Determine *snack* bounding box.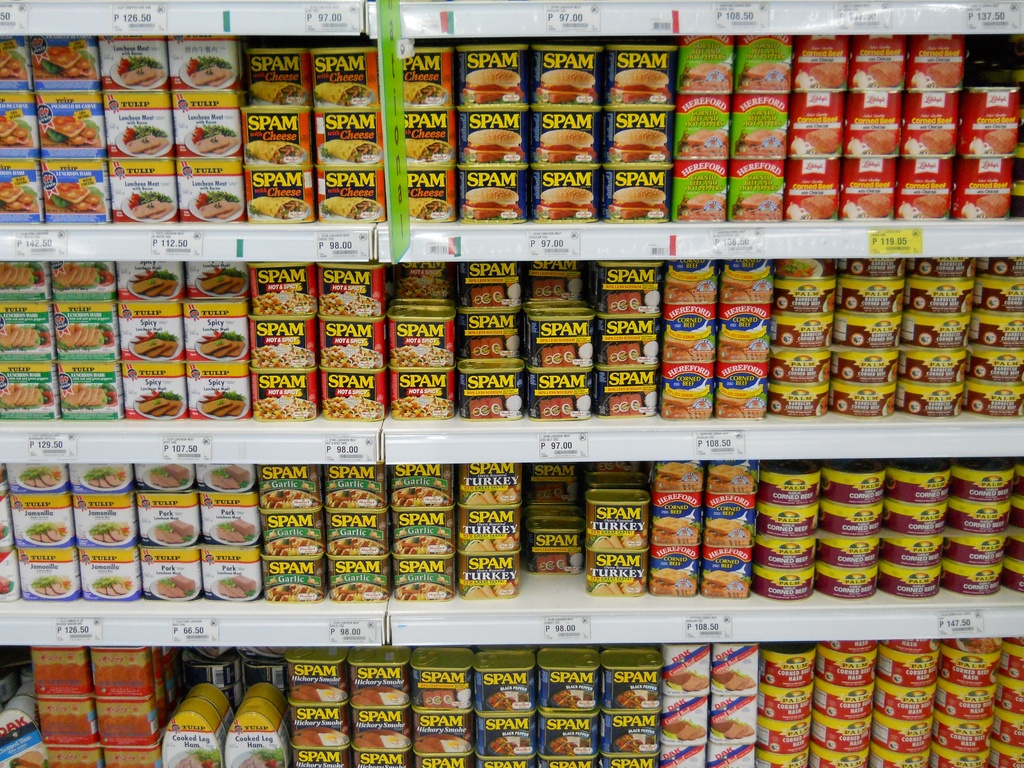
Determined: x1=253 y1=289 x2=314 y2=313.
